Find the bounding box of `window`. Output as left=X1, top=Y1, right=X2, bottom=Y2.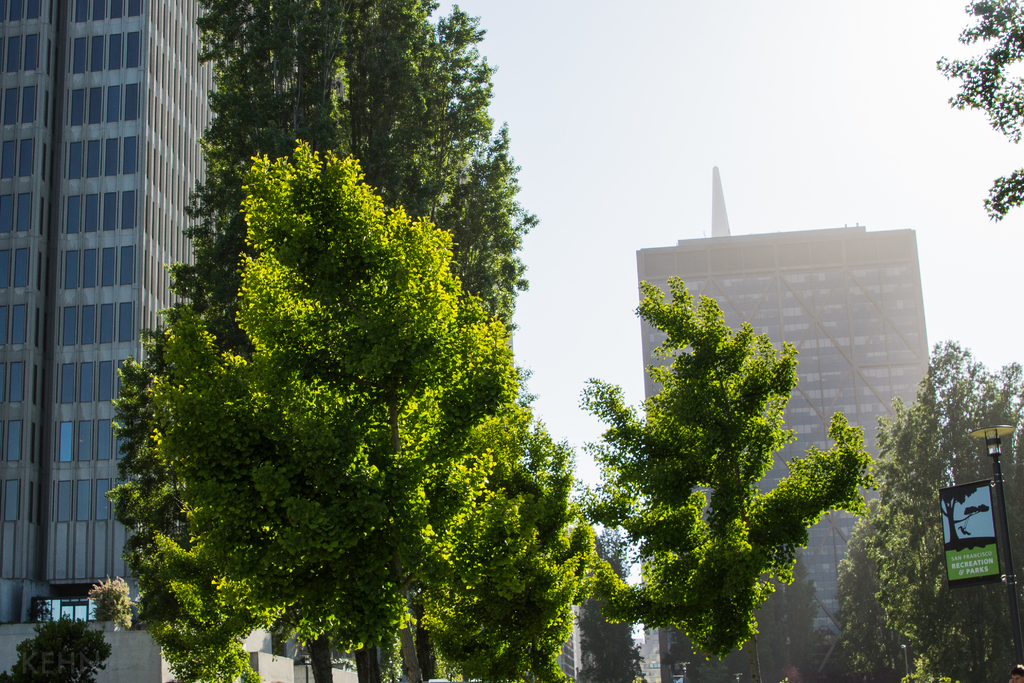
left=104, top=192, right=114, bottom=232.
